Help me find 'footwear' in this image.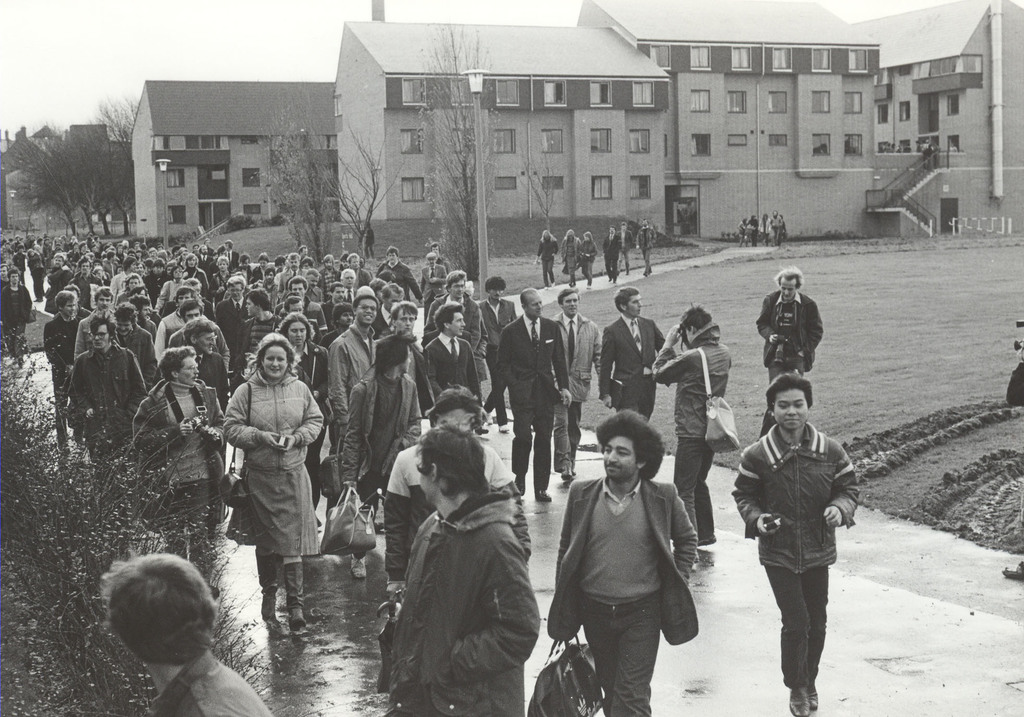
Found it: (562,466,575,479).
